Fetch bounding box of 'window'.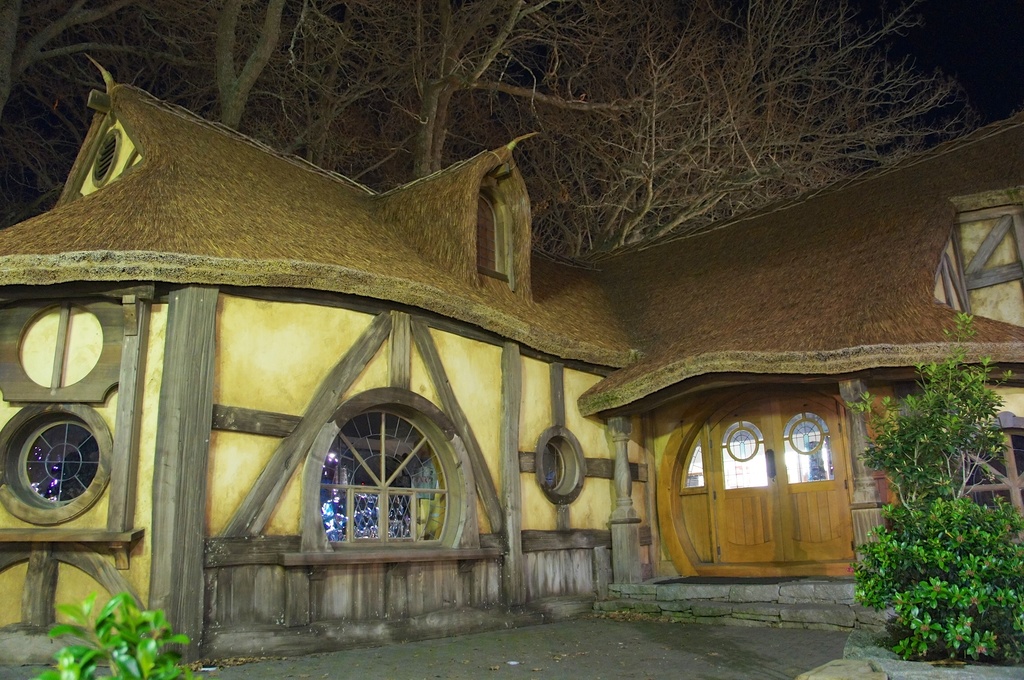
Bbox: detection(305, 385, 458, 560).
